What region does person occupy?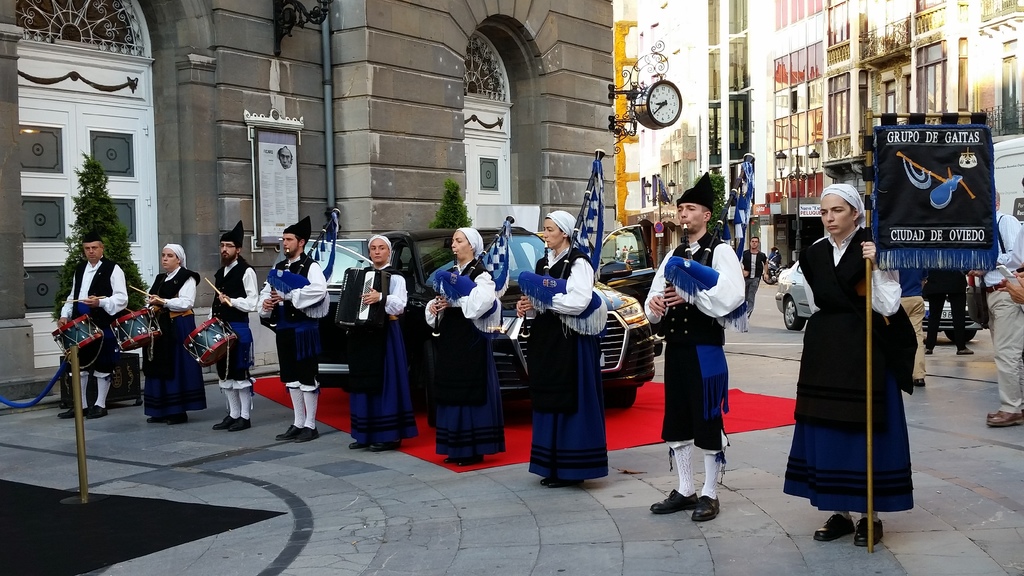
x1=137, y1=239, x2=205, y2=417.
